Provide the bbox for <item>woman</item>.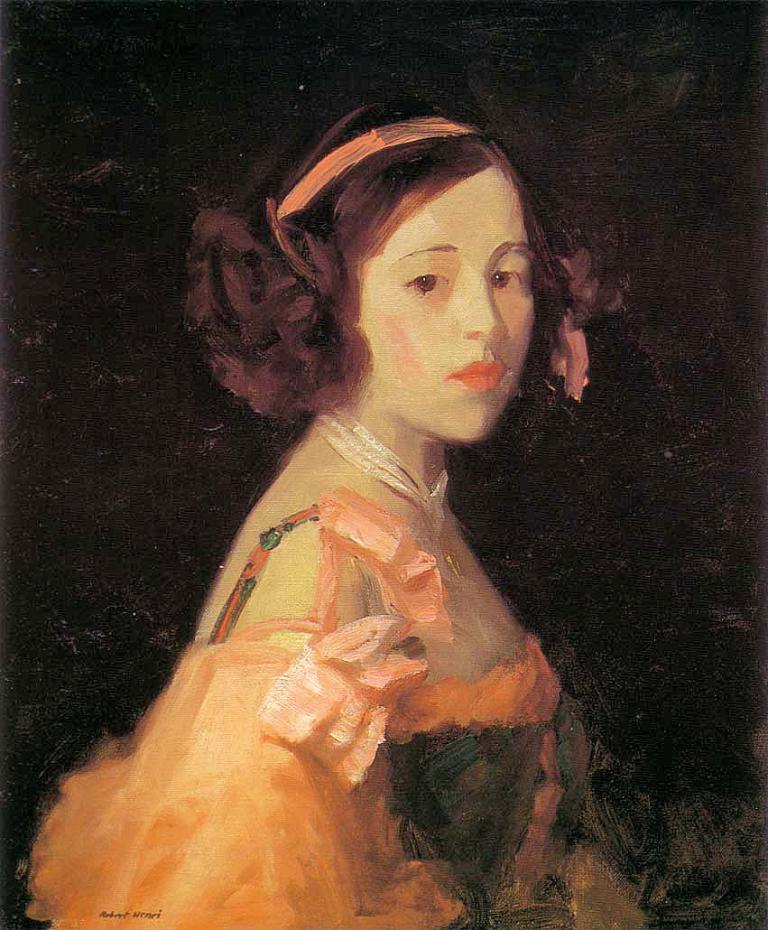
55 89 659 907.
